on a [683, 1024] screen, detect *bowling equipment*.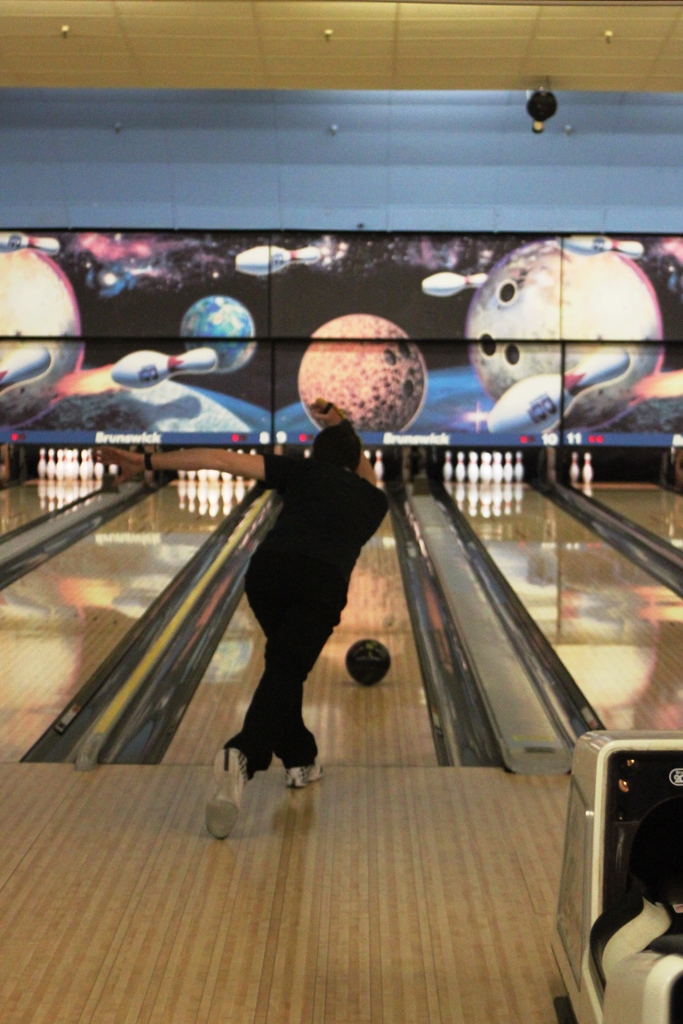
469, 234, 664, 440.
